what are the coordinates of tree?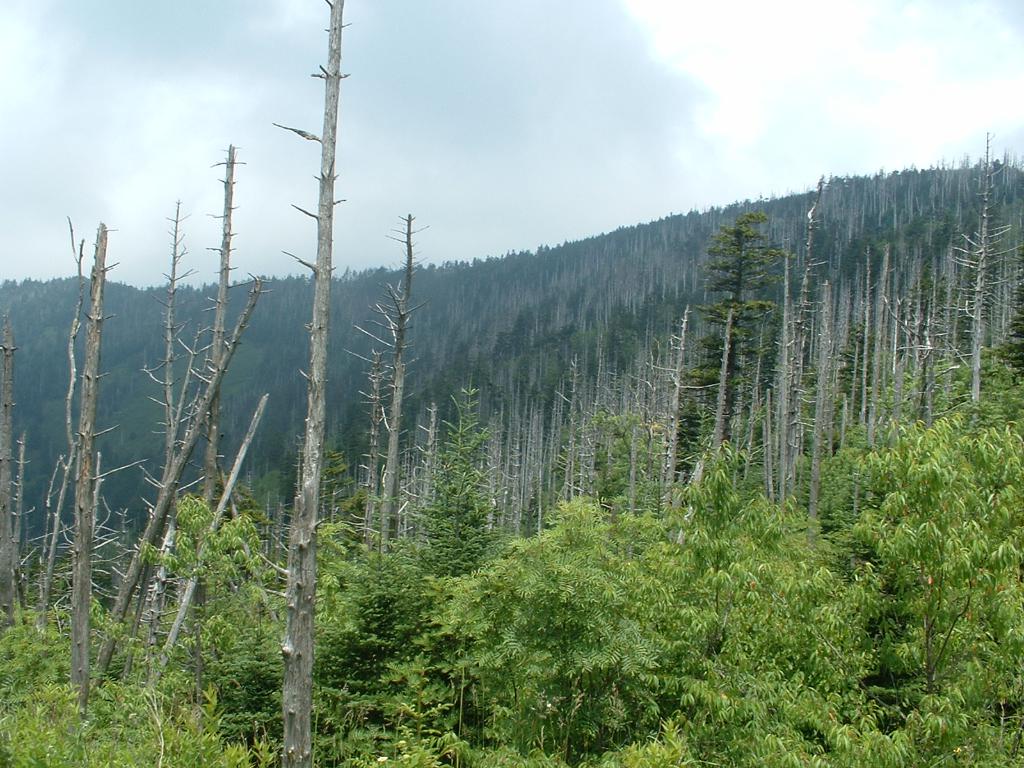
371, 338, 388, 557.
